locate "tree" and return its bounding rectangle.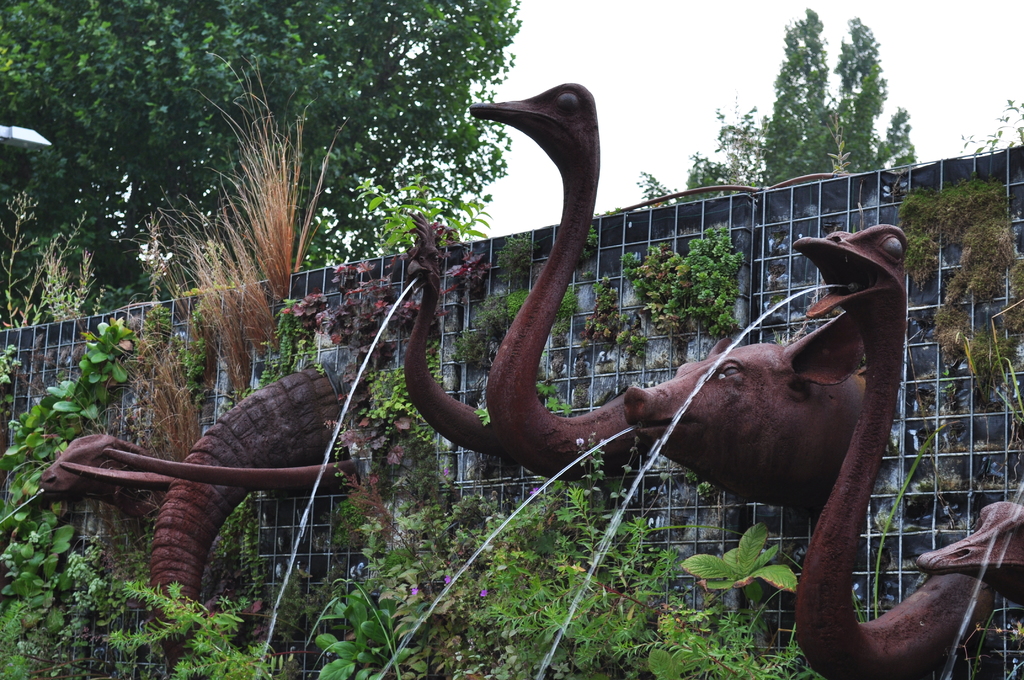
[751, 23, 888, 184].
